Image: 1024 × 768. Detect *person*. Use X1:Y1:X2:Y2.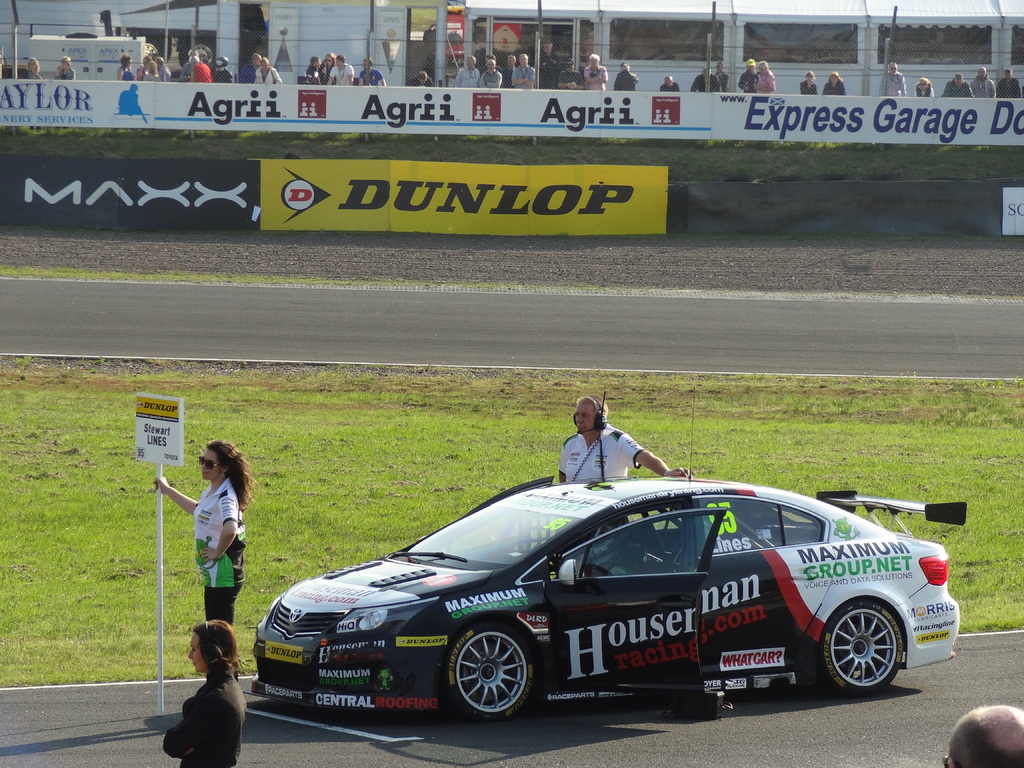
945:705:1023:767.
